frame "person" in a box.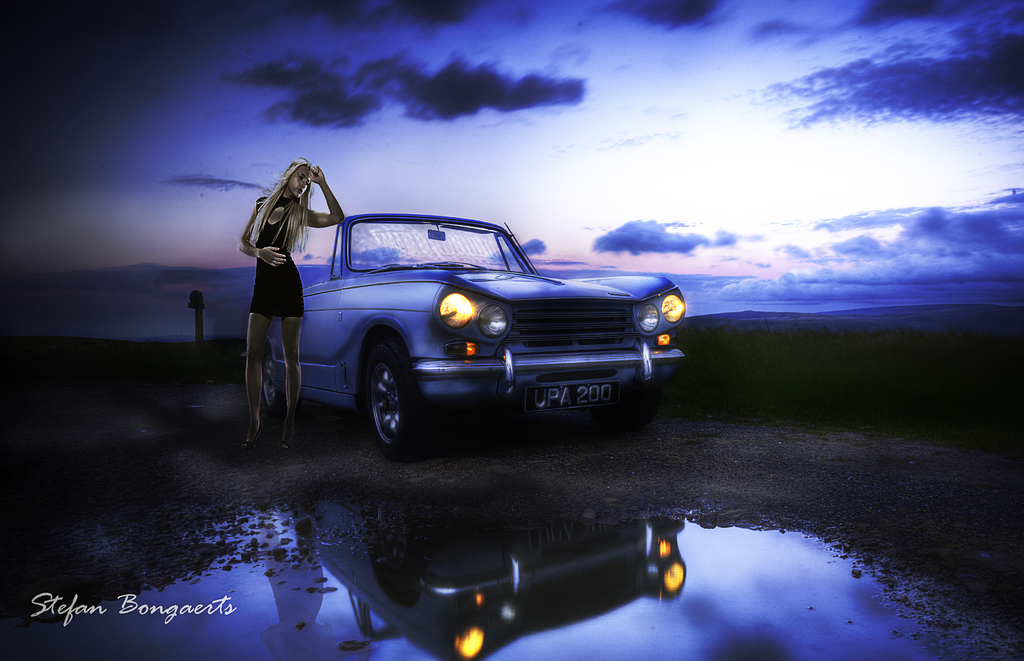
bbox=[239, 154, 344, 454].
